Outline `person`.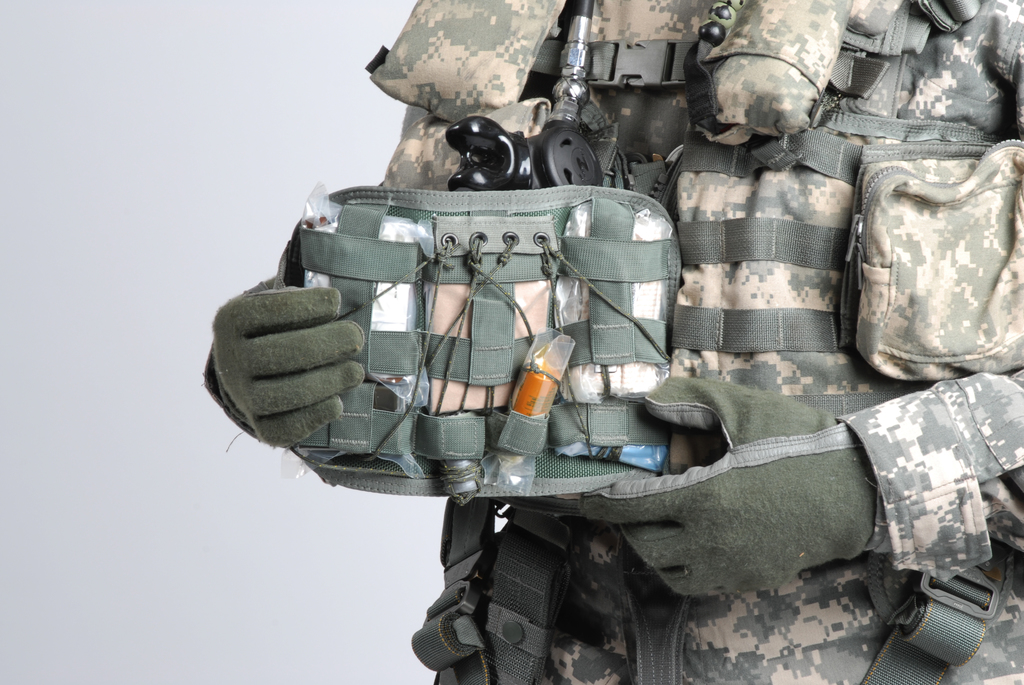
Outline: 203,0,1023,684.
